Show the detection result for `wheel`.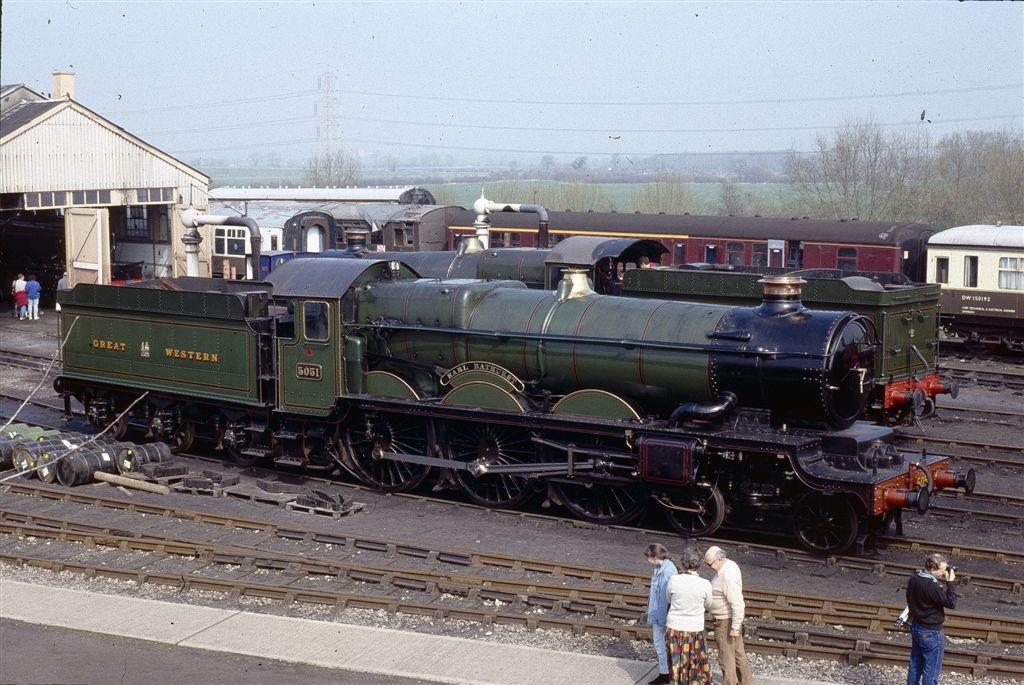
bbox=(664, 475, 724, 537).
